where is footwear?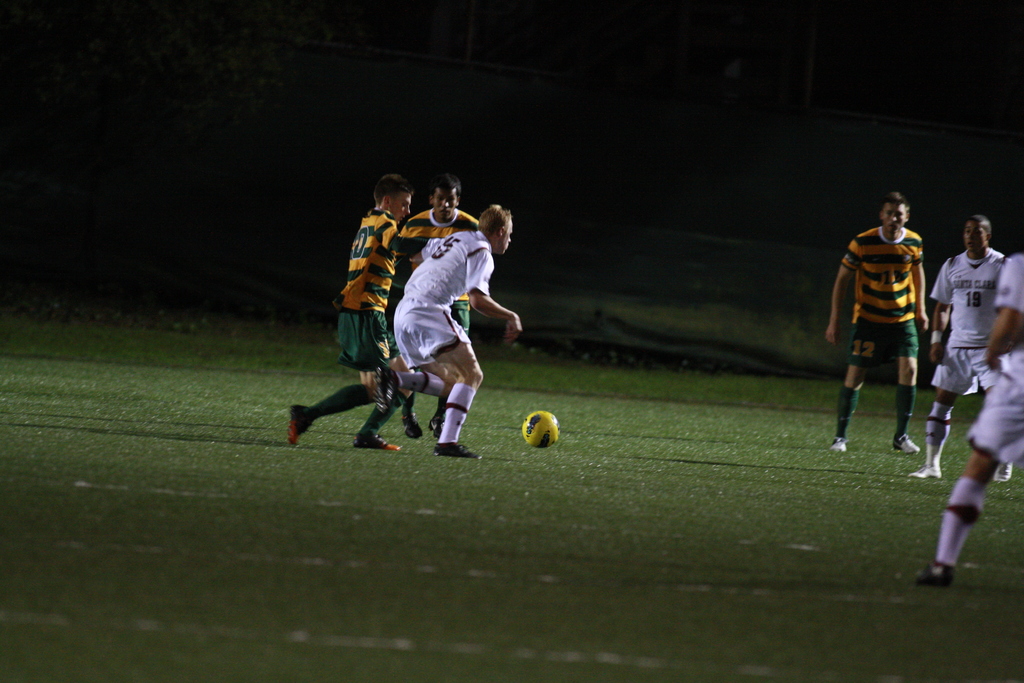
<region>835, 435, 844, 449</region>.
